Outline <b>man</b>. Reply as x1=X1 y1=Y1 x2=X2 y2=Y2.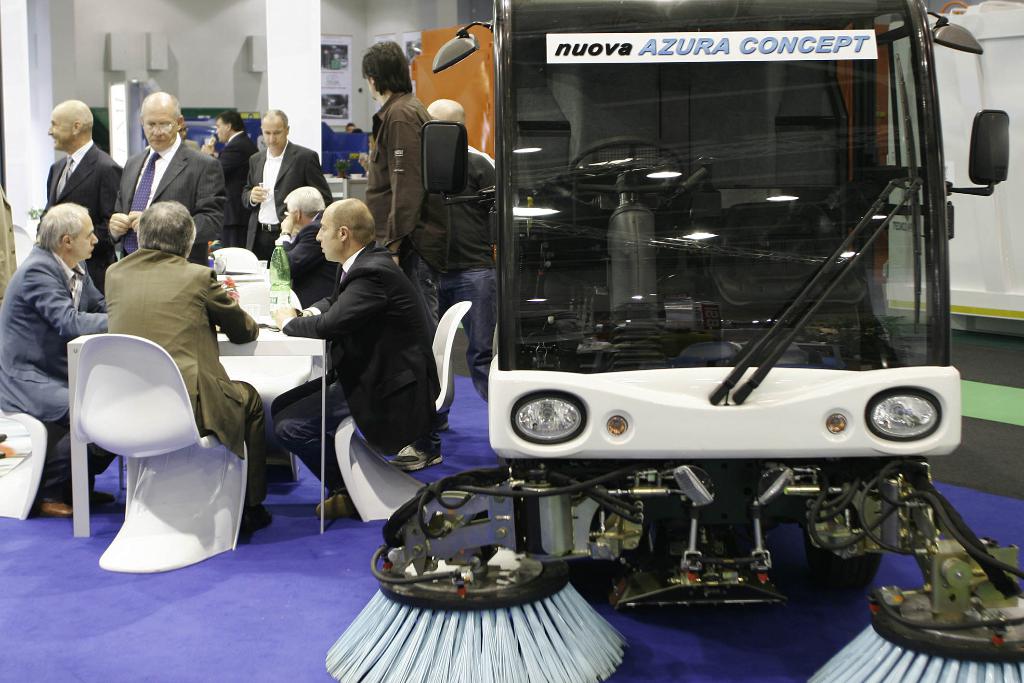
x1=0 y1=200 x2=116 y2=518.
